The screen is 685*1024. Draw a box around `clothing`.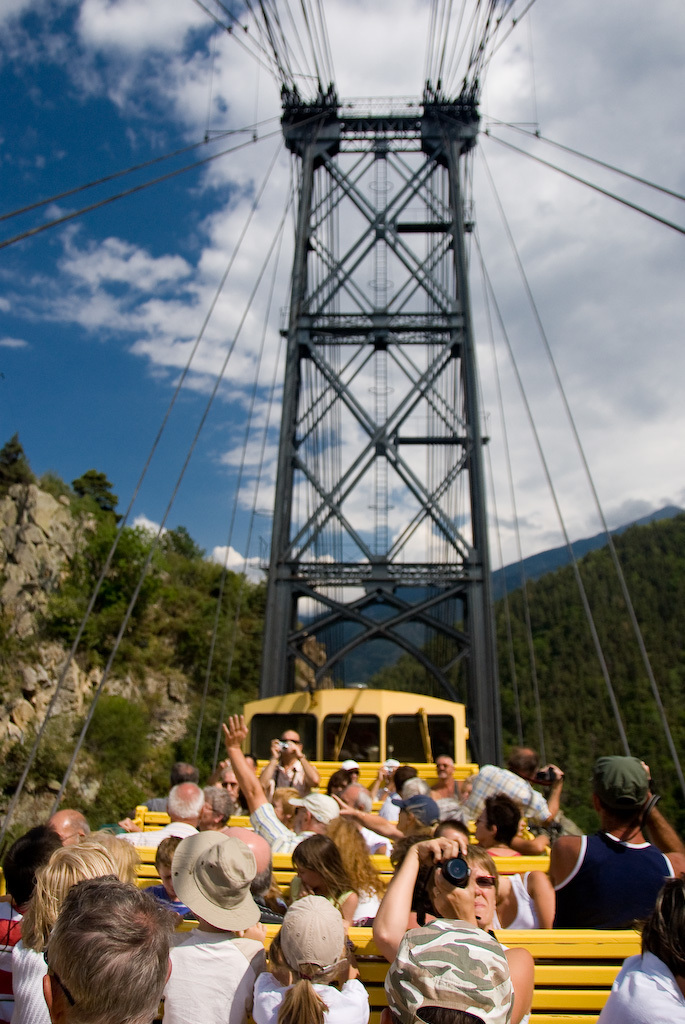
<bbox>351, 882, 378, 924</bbox>.
